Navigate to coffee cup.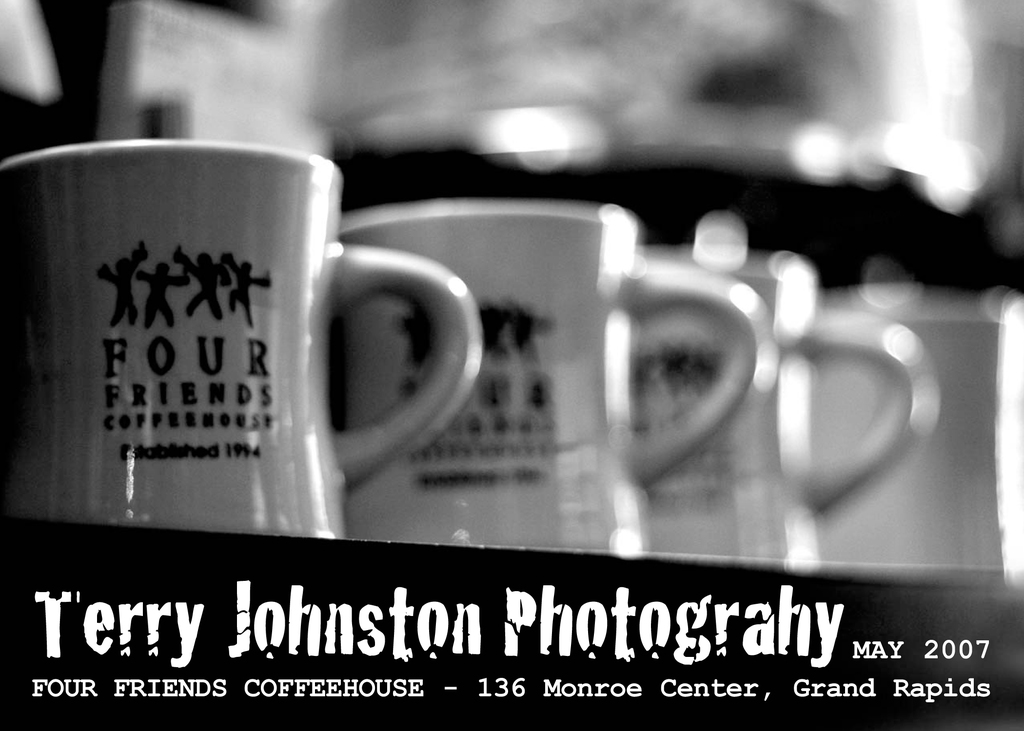
Navigation target: l=0, t=140, r=483, b=542.
